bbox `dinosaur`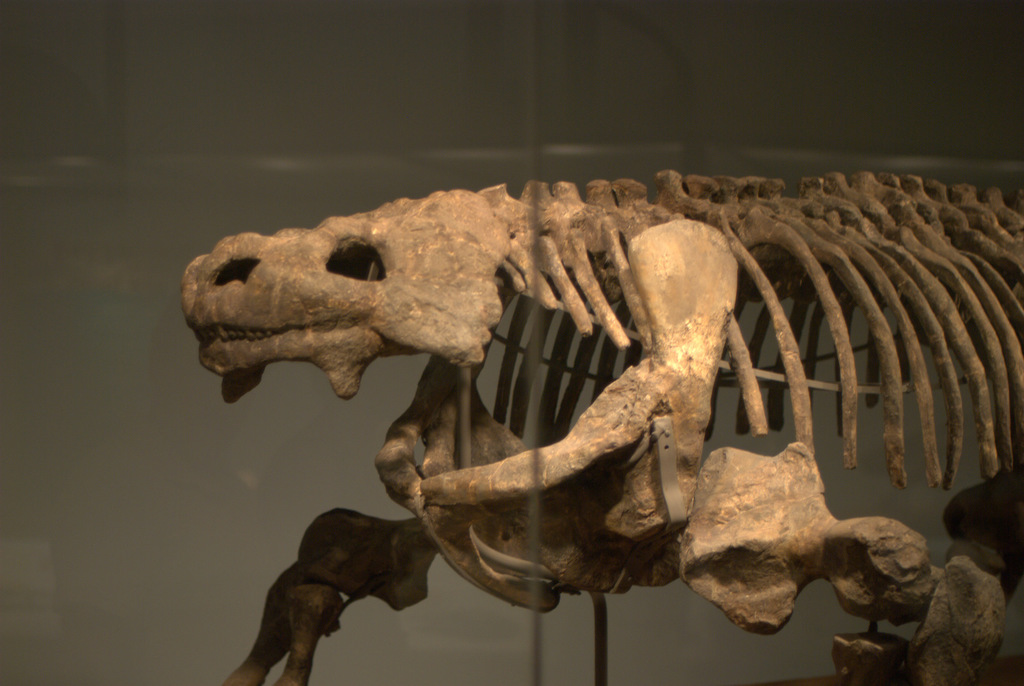
locate(180, 167, 1023, 685)
